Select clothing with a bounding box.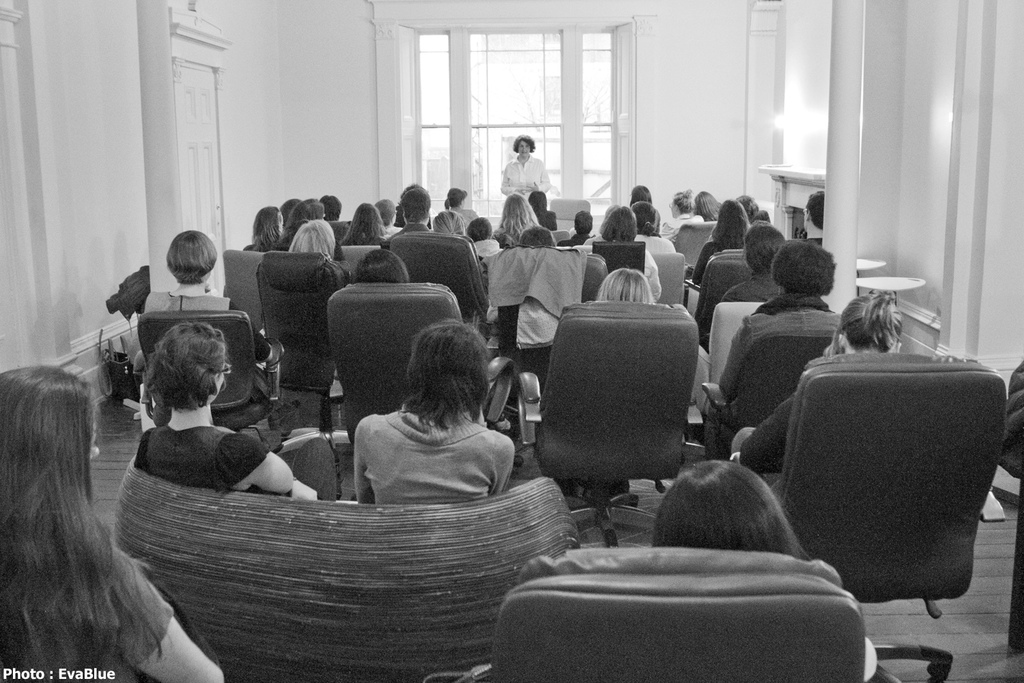
645/251/664/298.
